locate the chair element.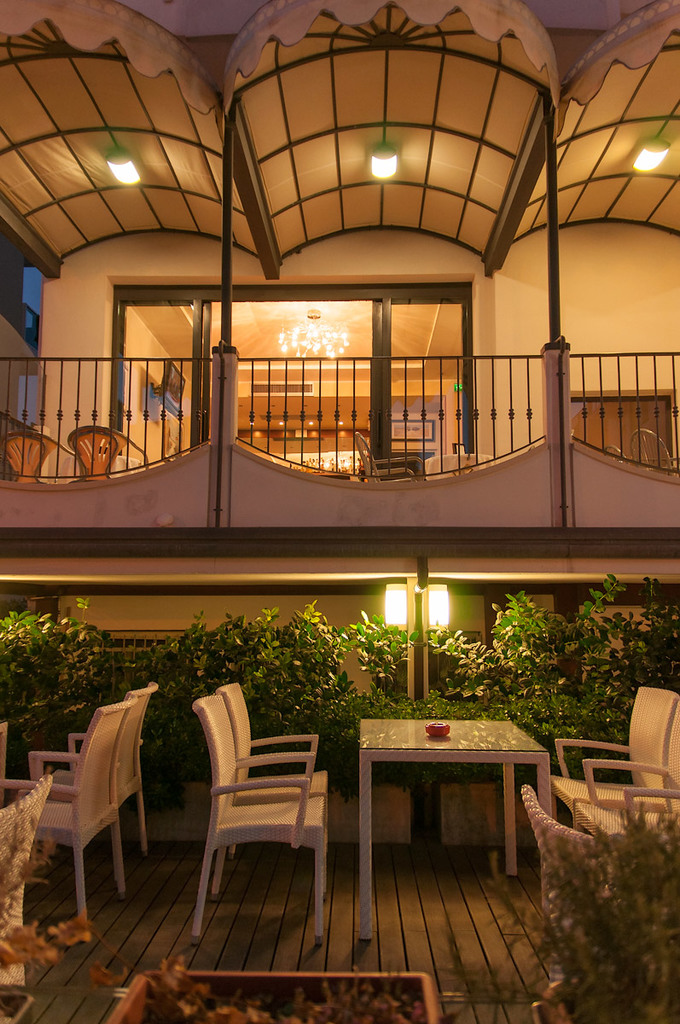
Element bbox: 512/783/602/1003.
